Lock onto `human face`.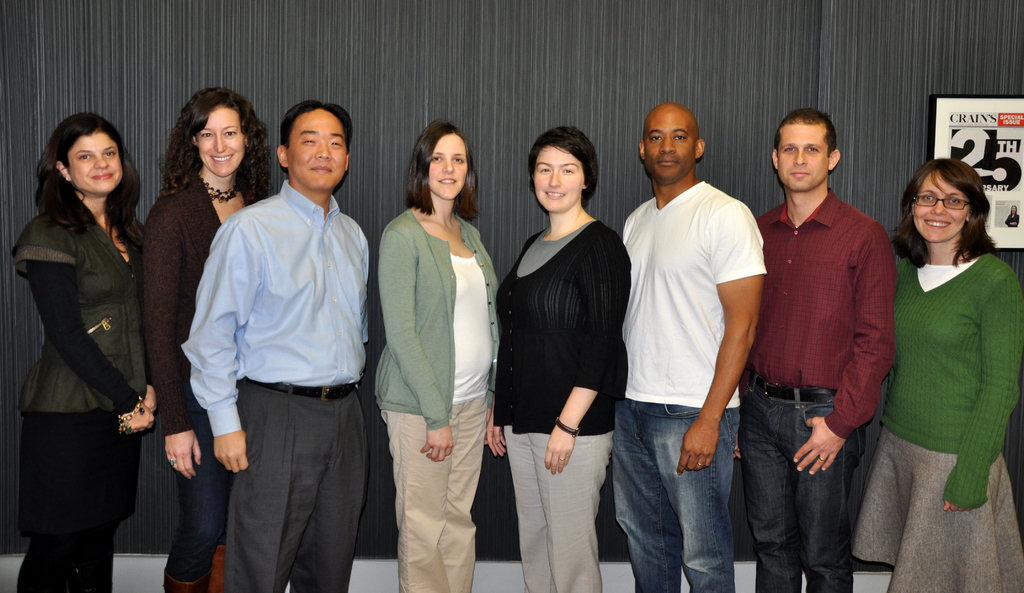
Locked: bbox=[196, 106, 243, 177].
